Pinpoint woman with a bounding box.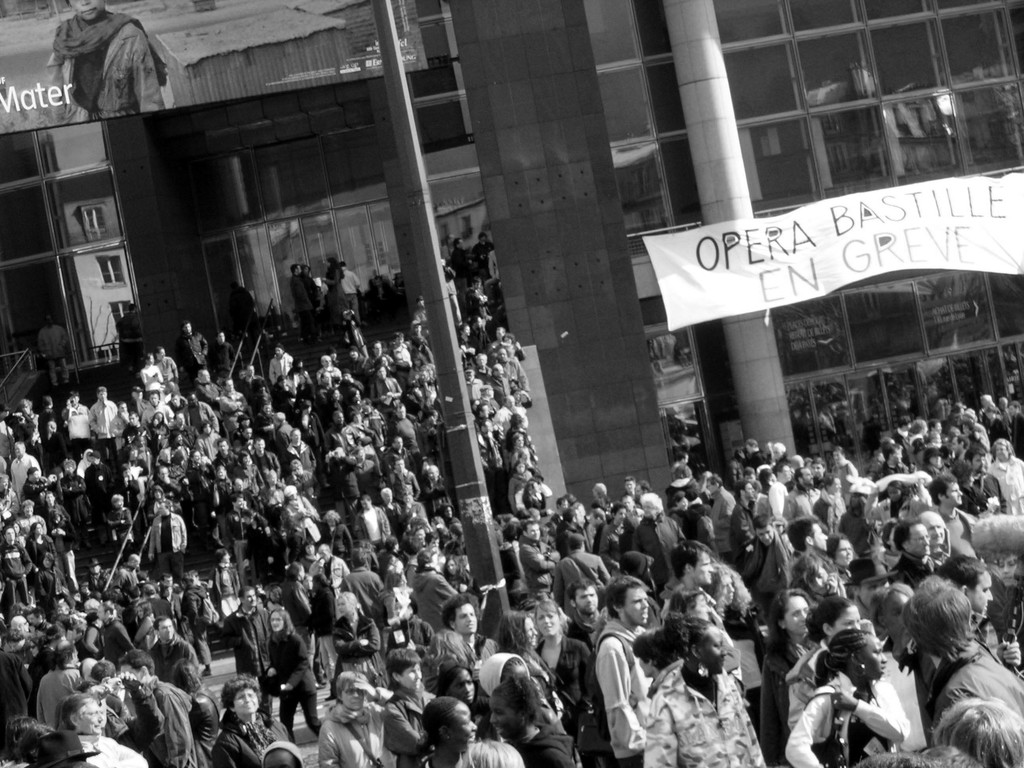
bbox=(593, 499, 624, 570).
